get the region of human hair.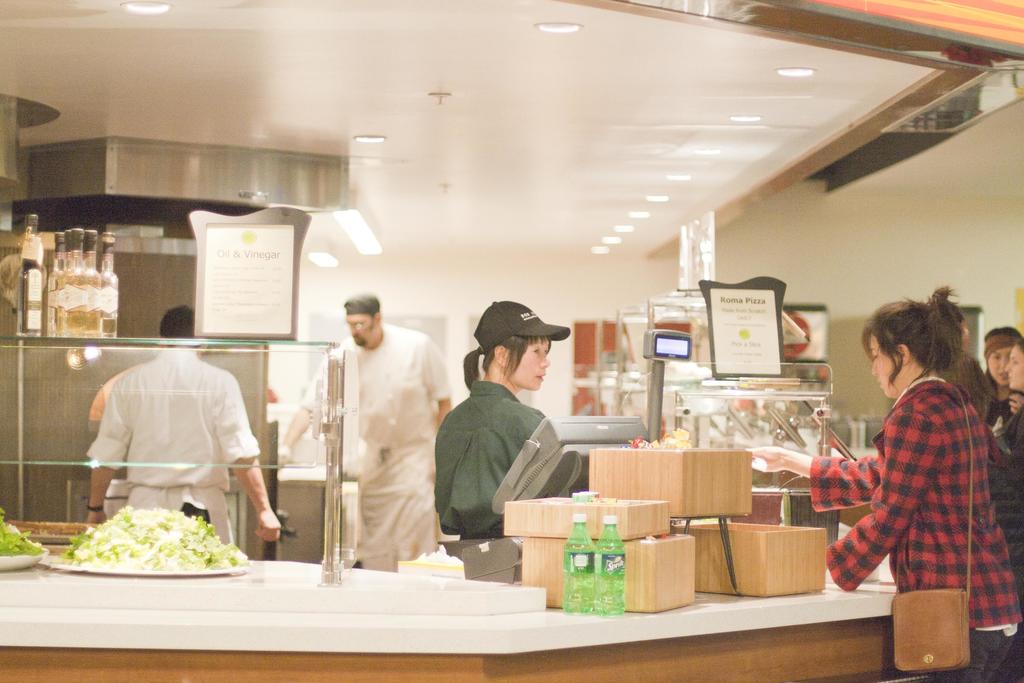
box=[987, 325, 1017, 389].
